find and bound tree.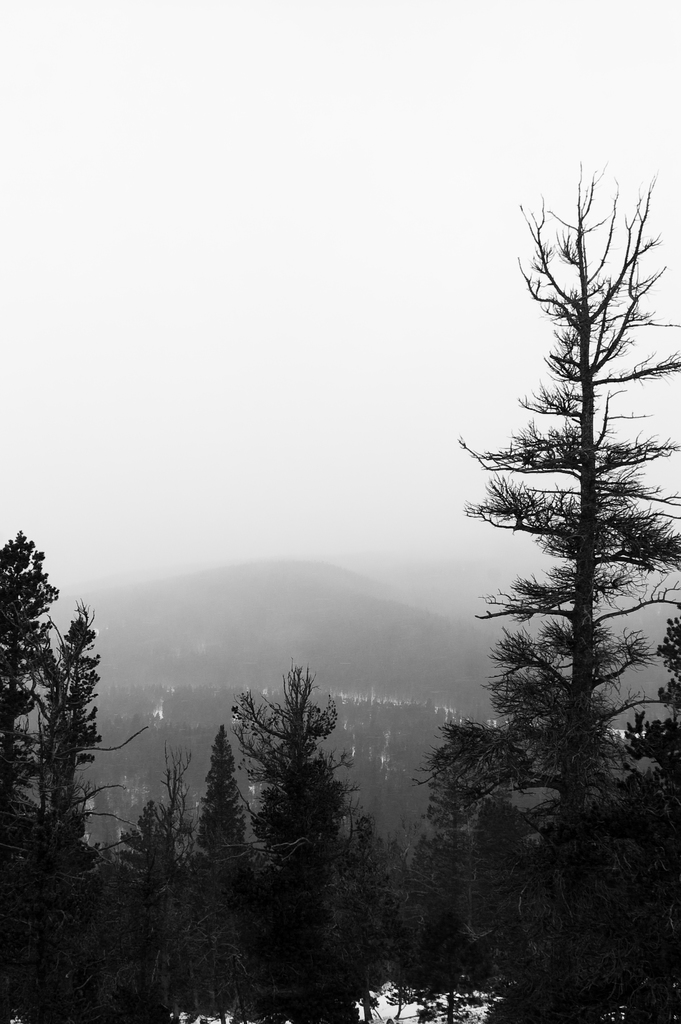
Bound: [445,125,664,951].
